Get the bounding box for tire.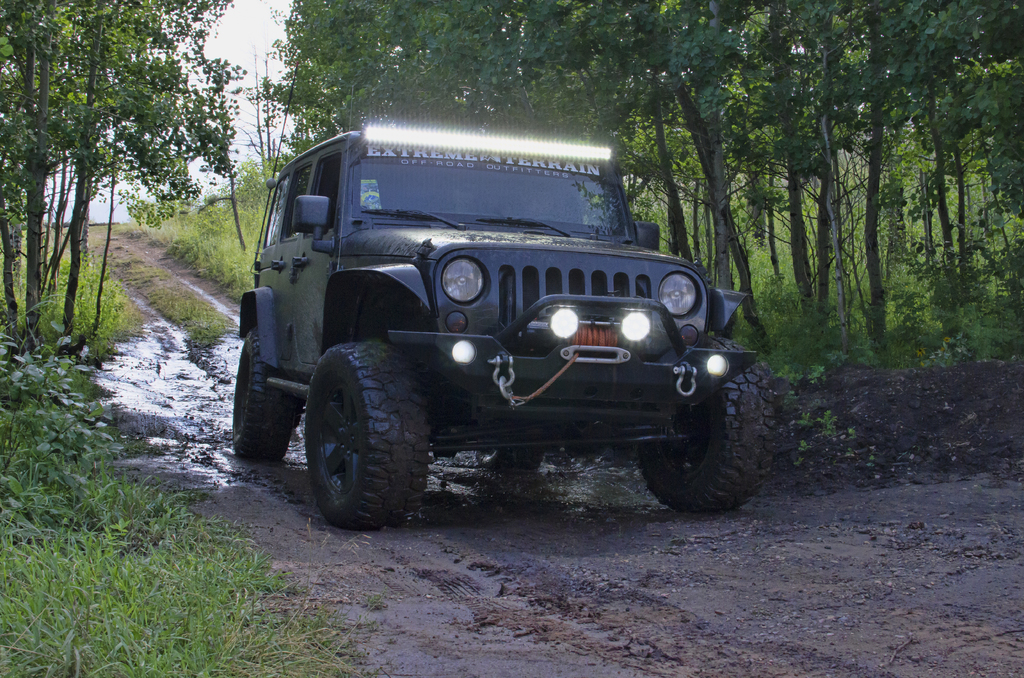
{"left": 230, "top": 321, "right": 282, "bottom": 463}.
